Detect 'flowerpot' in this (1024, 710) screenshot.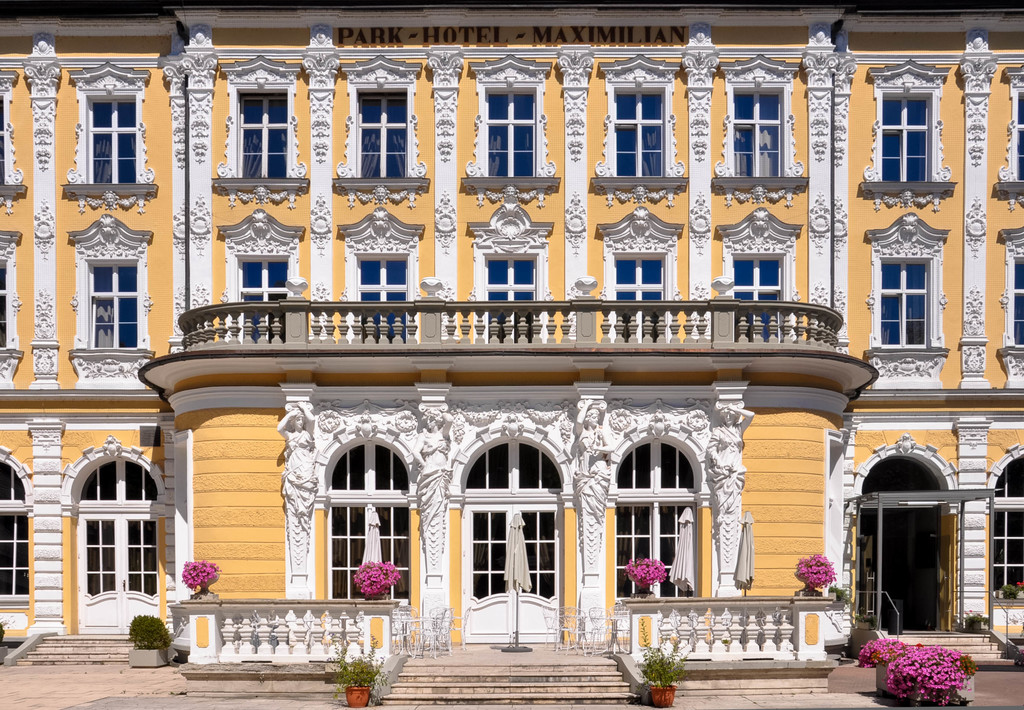
Detection: rect(973, 620, 984, 629).
